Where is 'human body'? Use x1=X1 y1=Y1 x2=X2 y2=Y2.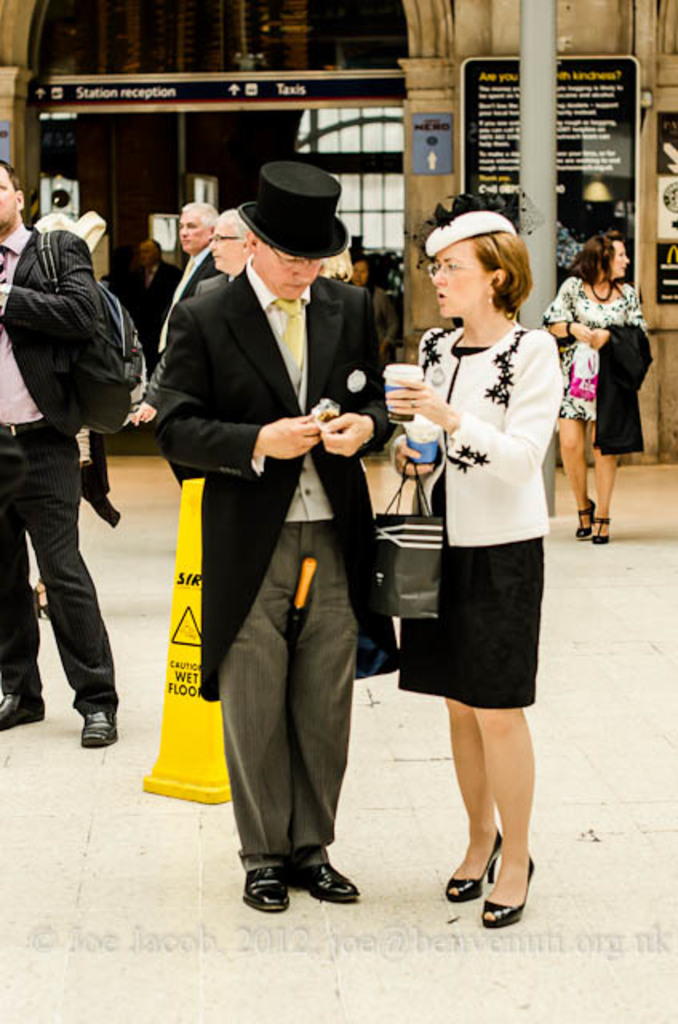
x1=401 y1=210 x2=568 y2=909.
